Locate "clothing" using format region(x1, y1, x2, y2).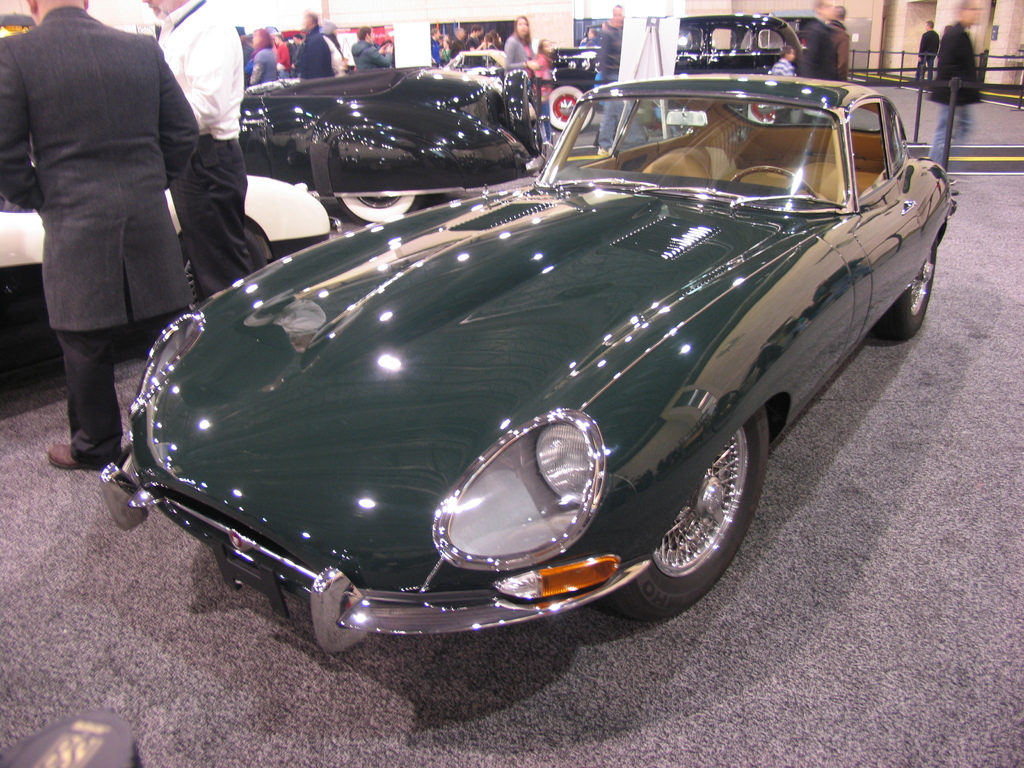
region(450, 36, 461, 57).
